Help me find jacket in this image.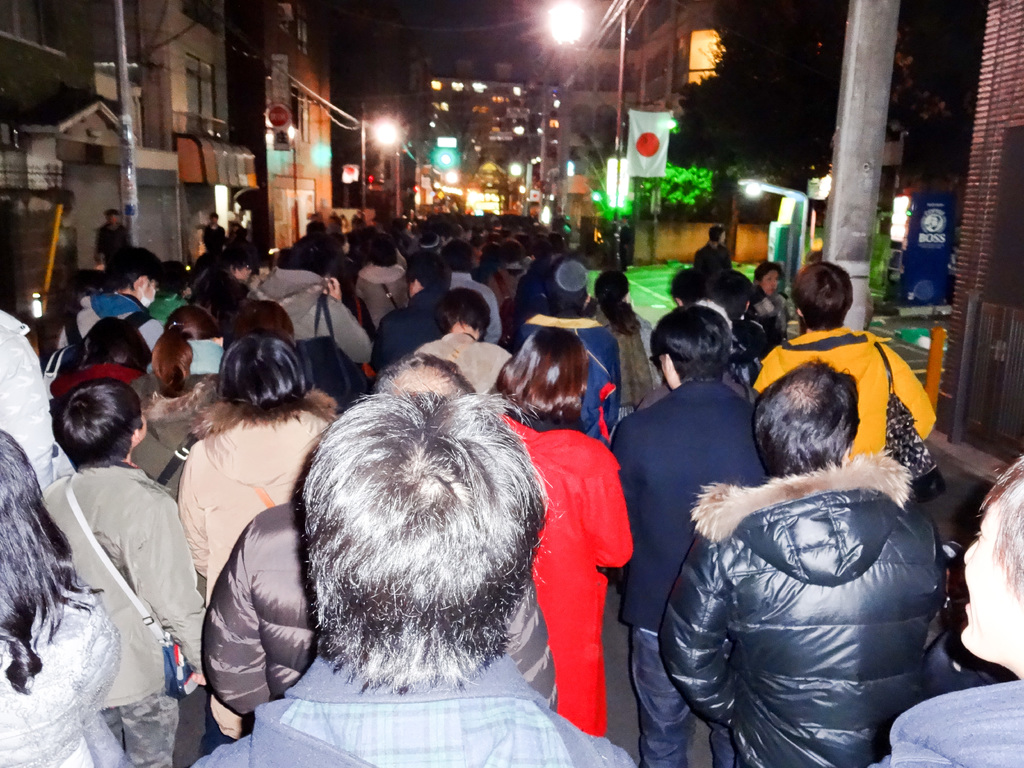
Found it: [left=48, top=364, right=178, bottom=483].
